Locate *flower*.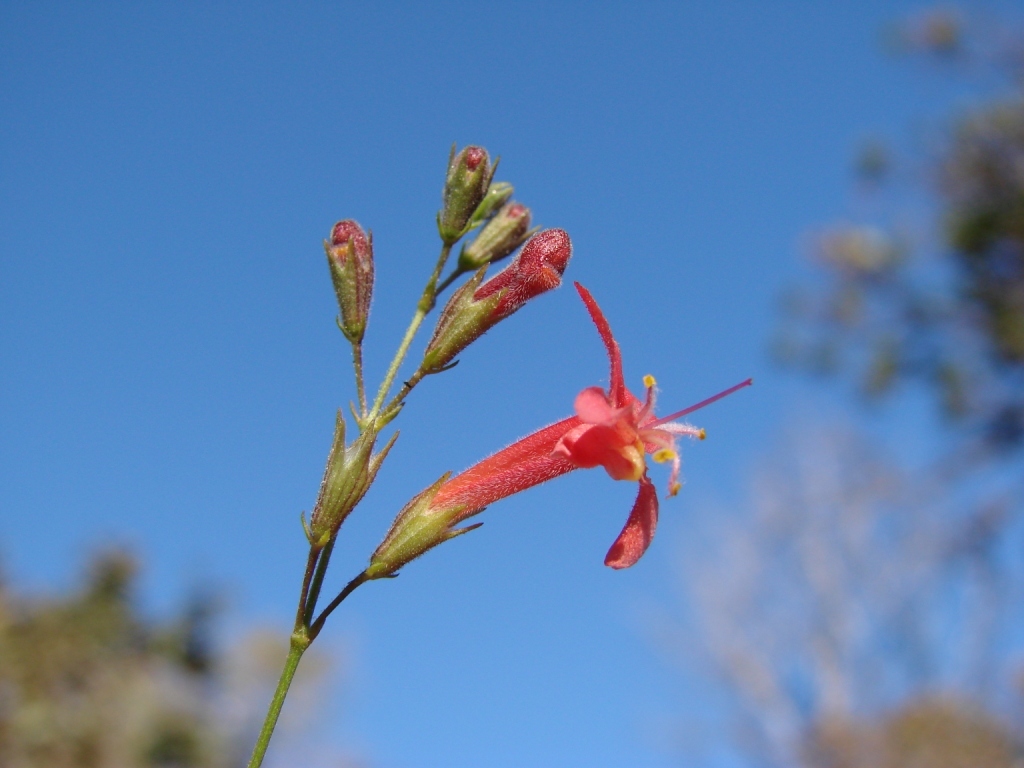
Bounding box: <region>372, 286, 729, 583</region>.
